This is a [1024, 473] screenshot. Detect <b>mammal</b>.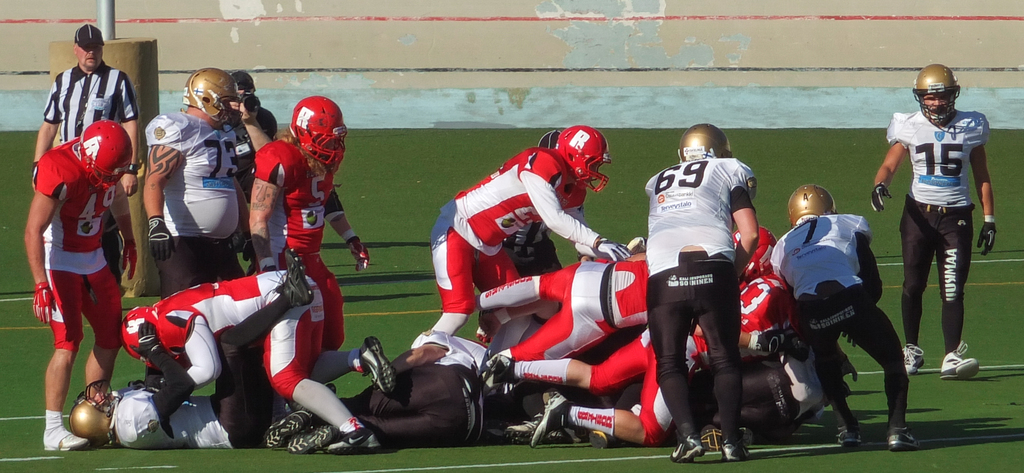
[142,64,251,390].
